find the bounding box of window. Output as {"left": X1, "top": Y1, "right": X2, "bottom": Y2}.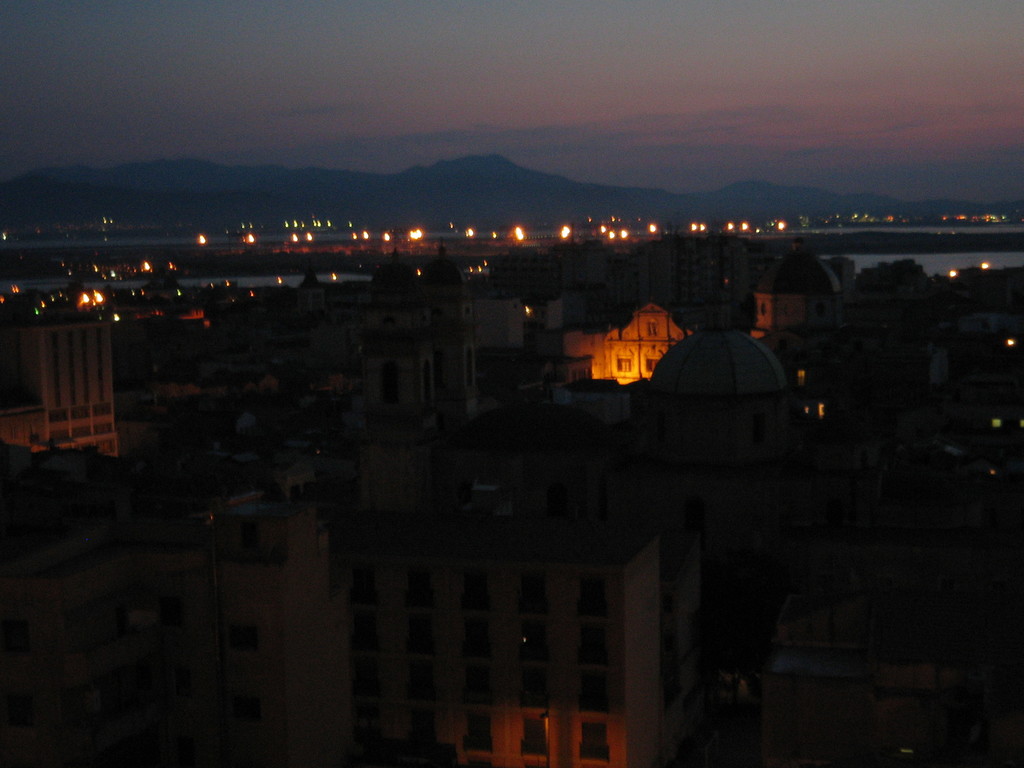
{"left": 419, "top": 532, "right": 659, "bottom": 705}.
